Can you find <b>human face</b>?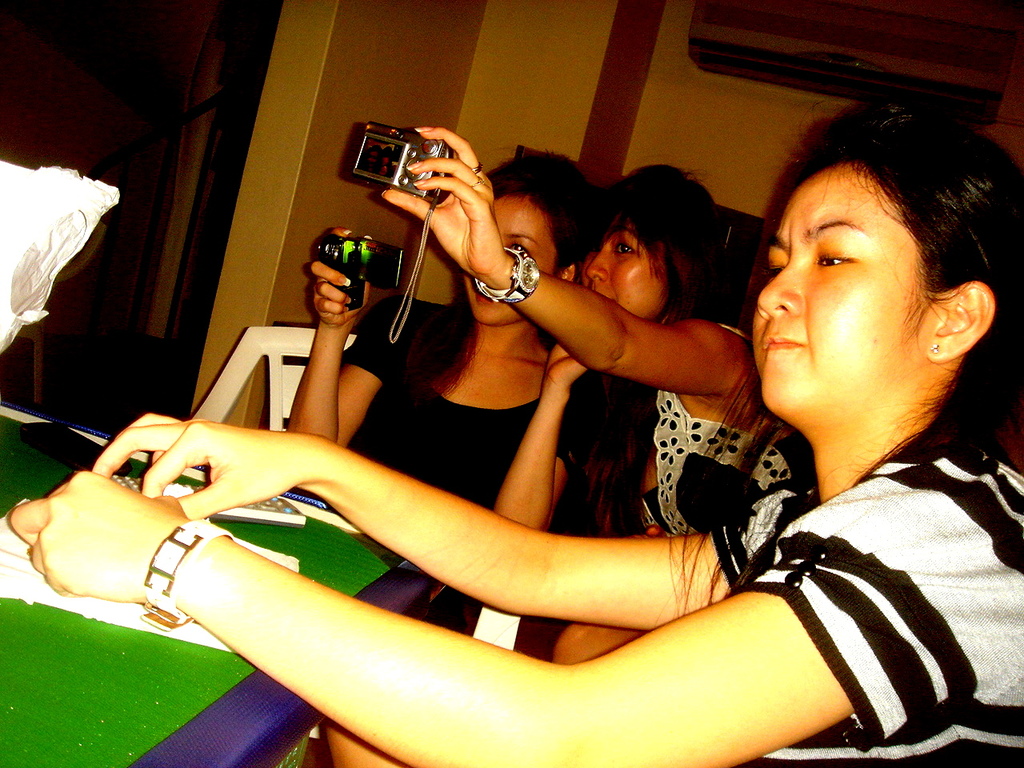
Yes, bounding box: [left=577, top=226, right=673, bottom=302].
